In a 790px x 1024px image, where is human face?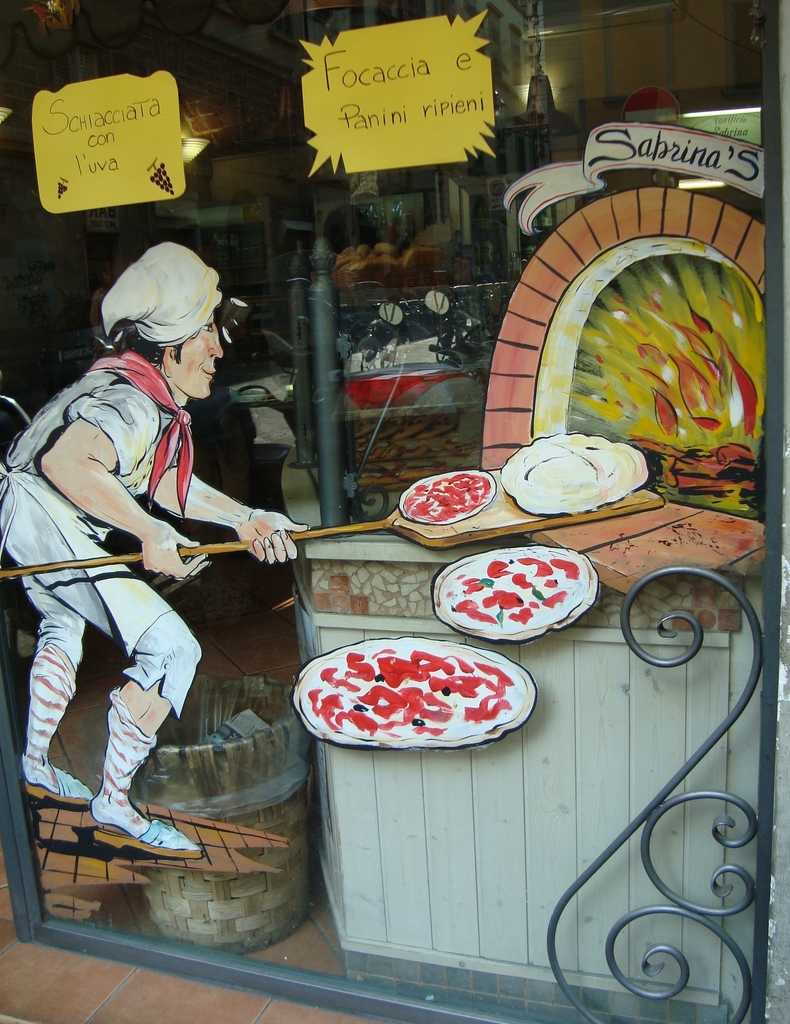
{"left": 177, "top": 323, "right": 228, "bottom": 398}.
